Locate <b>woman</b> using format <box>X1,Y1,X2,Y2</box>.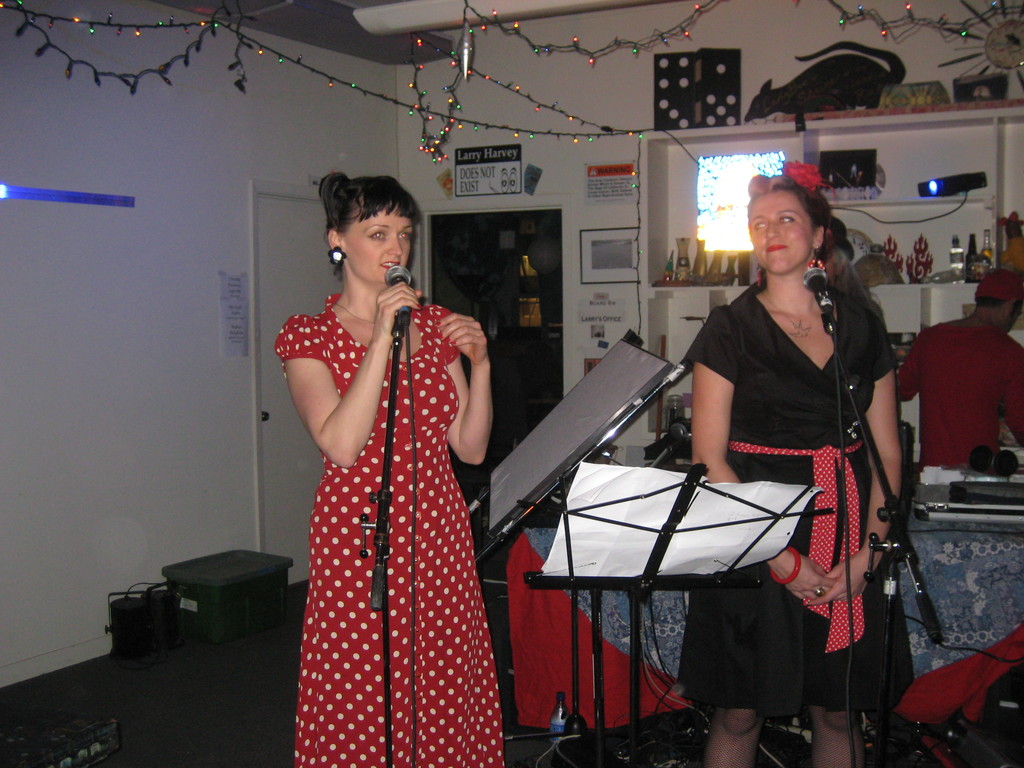
<box>687,161,906,767</box>.
